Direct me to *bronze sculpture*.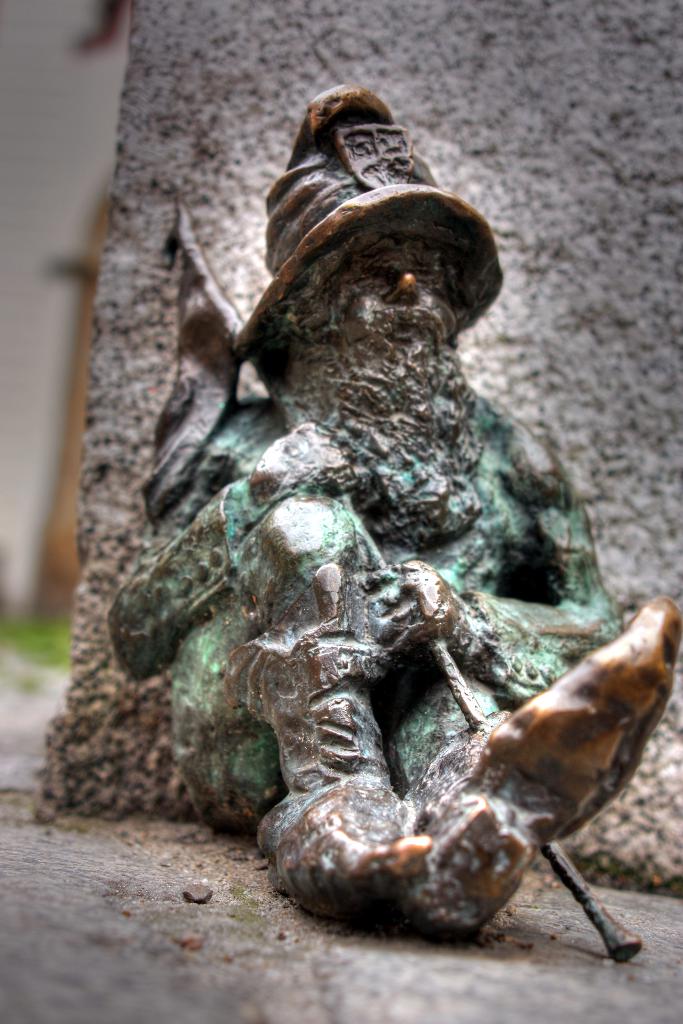
Direction: x1=89, y1=70, x2=682, y2=929.
